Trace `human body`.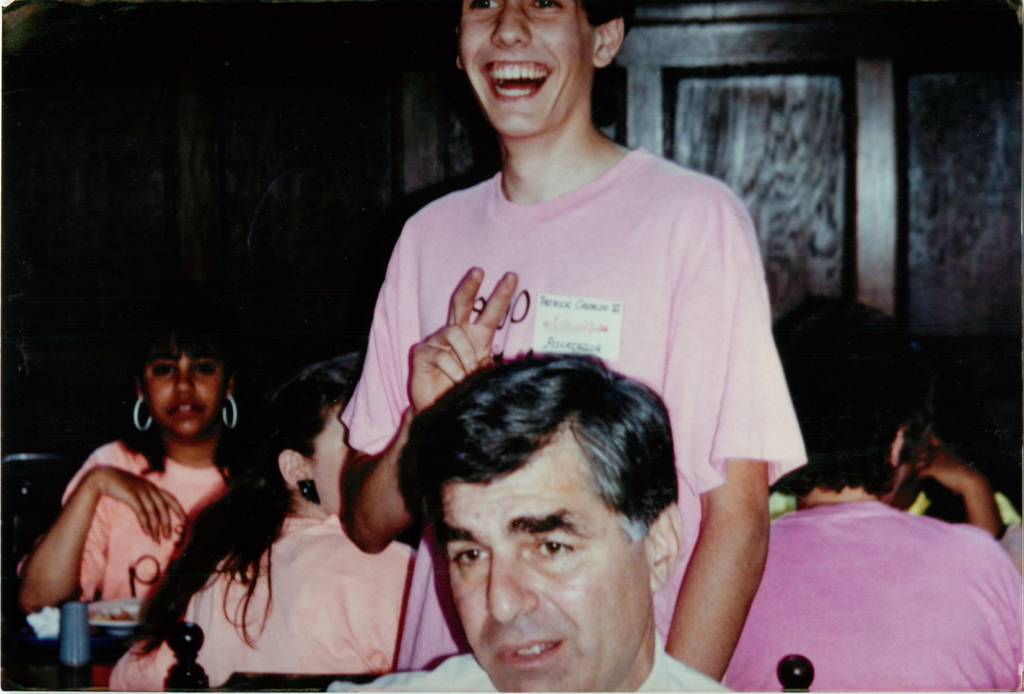
Traced to (left=19, top=318, right=253, bottom=620).
